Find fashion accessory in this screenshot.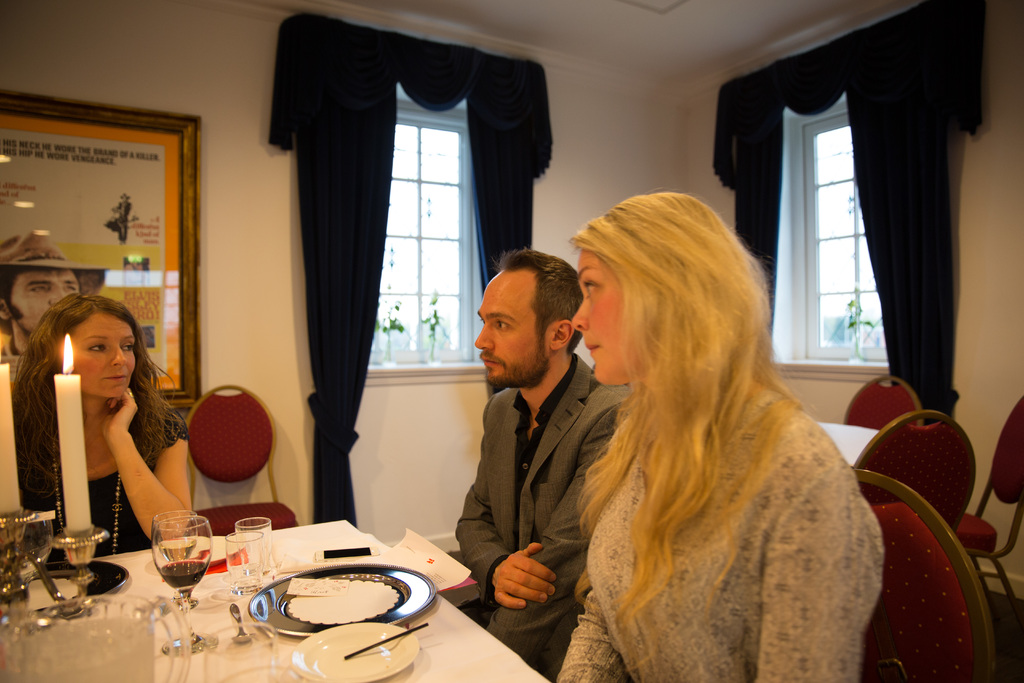
The bounding box for fashion accessory is box=[0, 231, 74, 269].
